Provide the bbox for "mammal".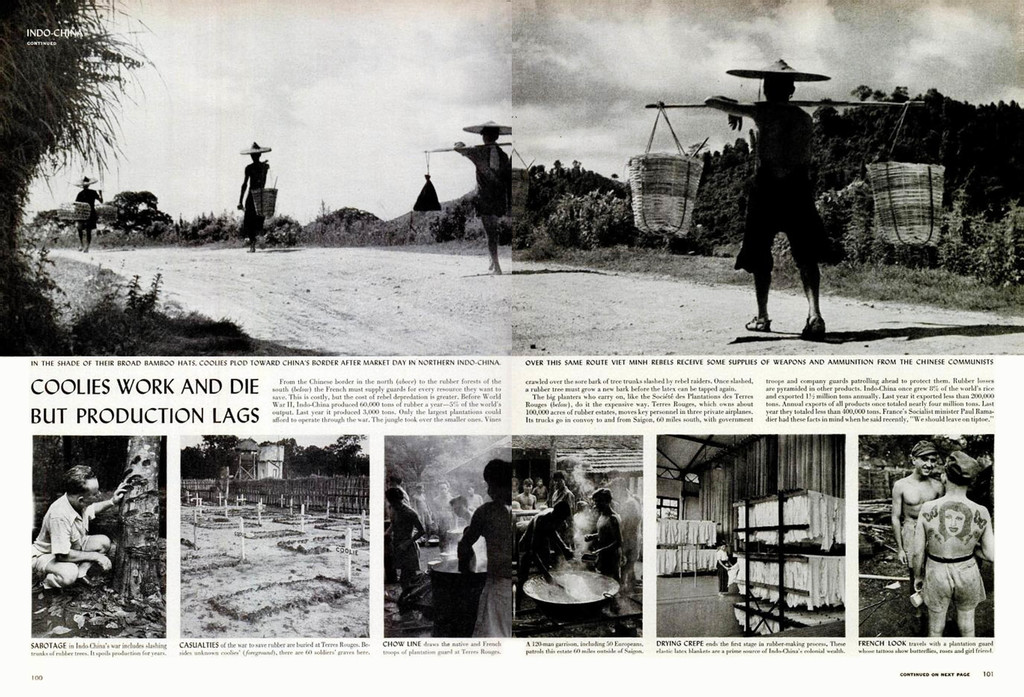
458 454 516 637.
